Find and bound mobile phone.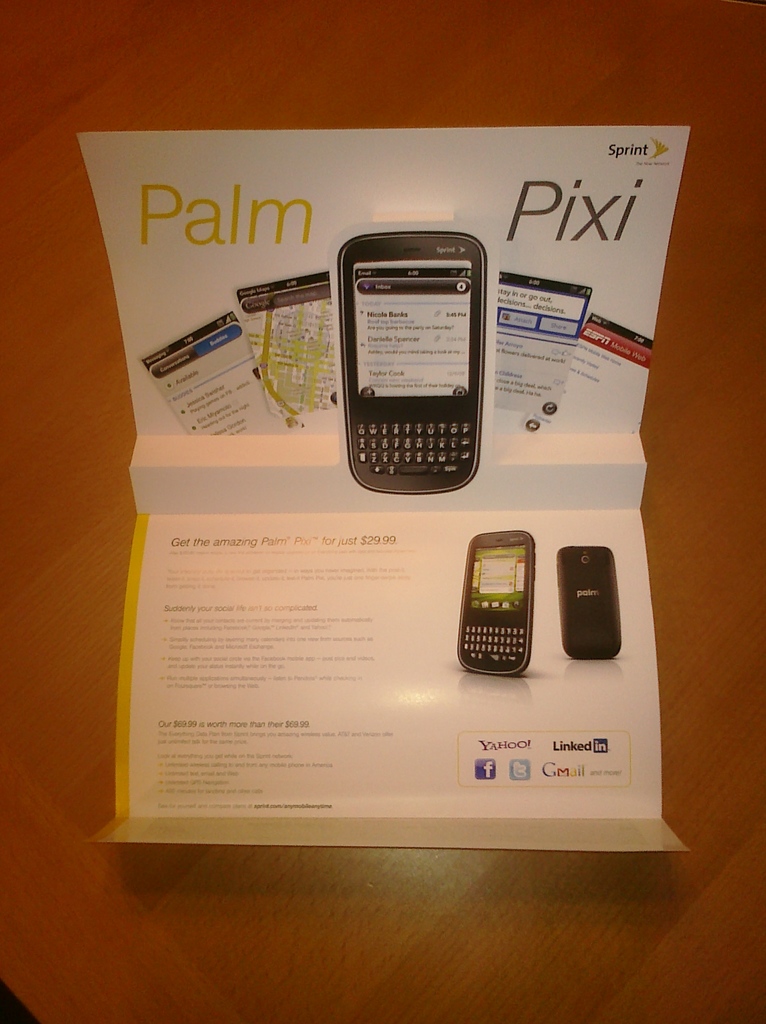
Bound: [left=454, top=527, right=542, bottom=679].
